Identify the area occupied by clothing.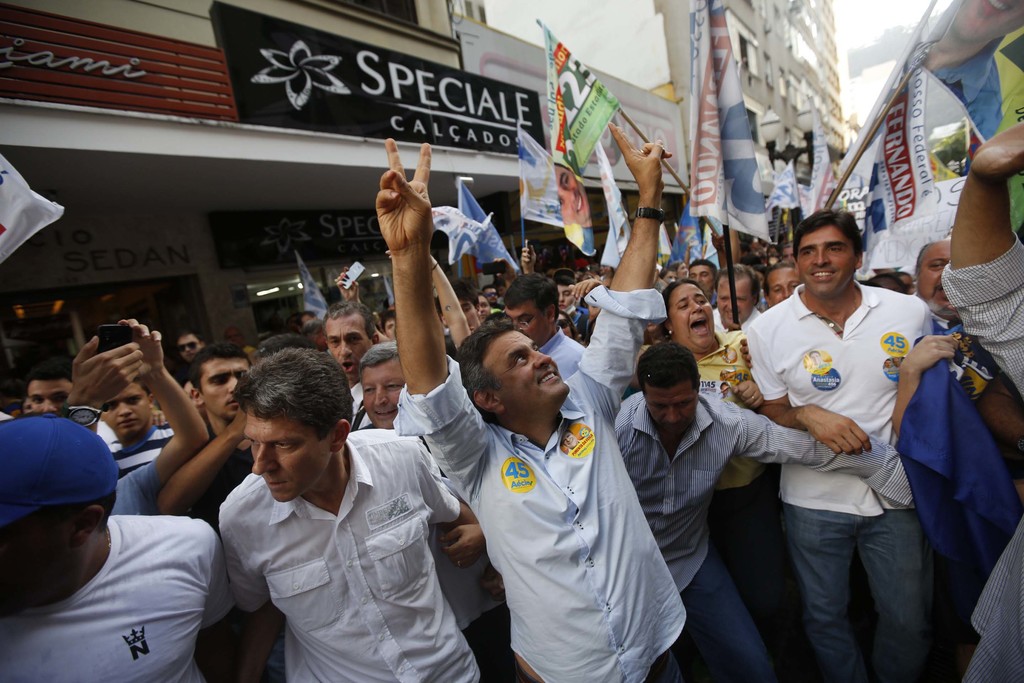
Area: [220,413,483,682].
